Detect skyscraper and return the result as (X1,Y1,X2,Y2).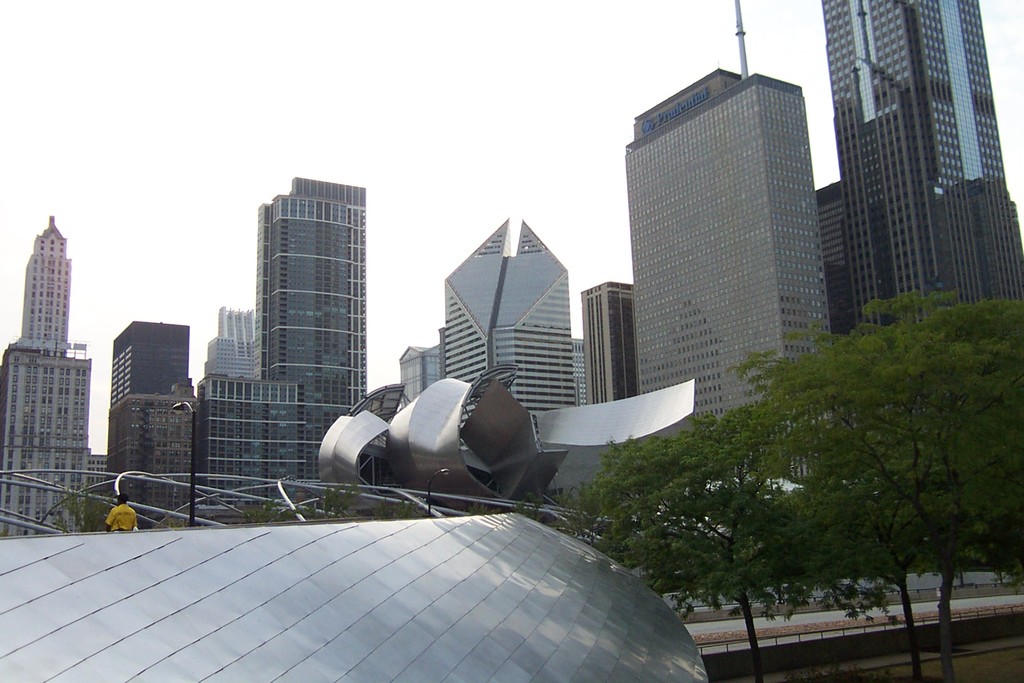
(625,62,838,477).
